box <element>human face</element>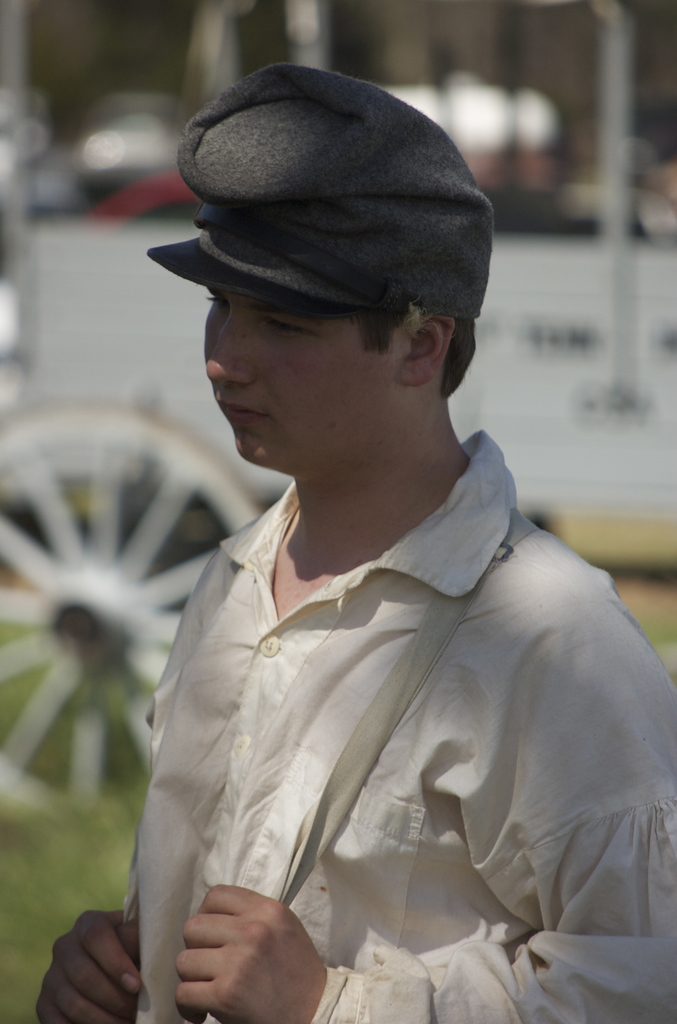
(196, 288, 392, 477)
